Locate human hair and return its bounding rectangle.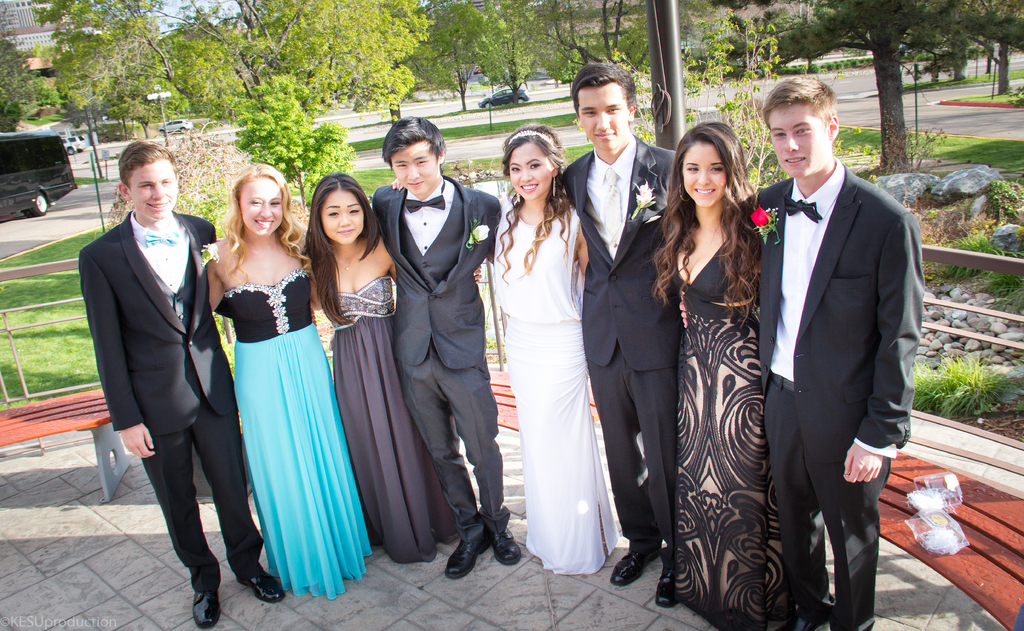
crop(223, 164, 317, 285).
